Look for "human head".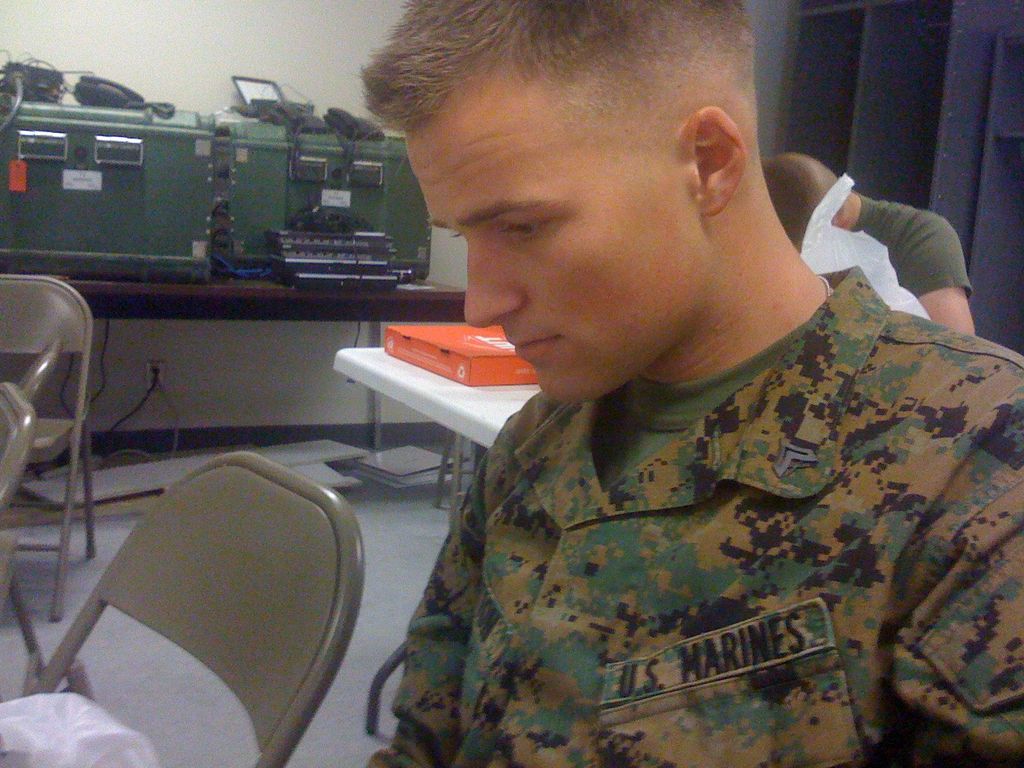
Found: (378, 18, 788, 367).
